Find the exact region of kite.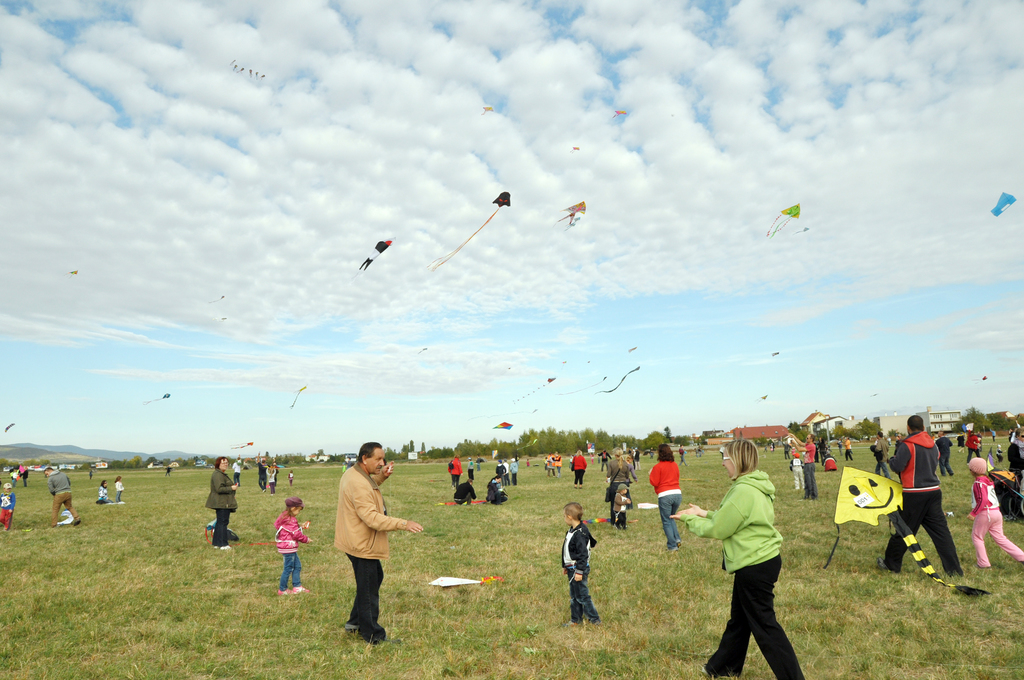
Exact region: locate(143, 390, 172, 407).
